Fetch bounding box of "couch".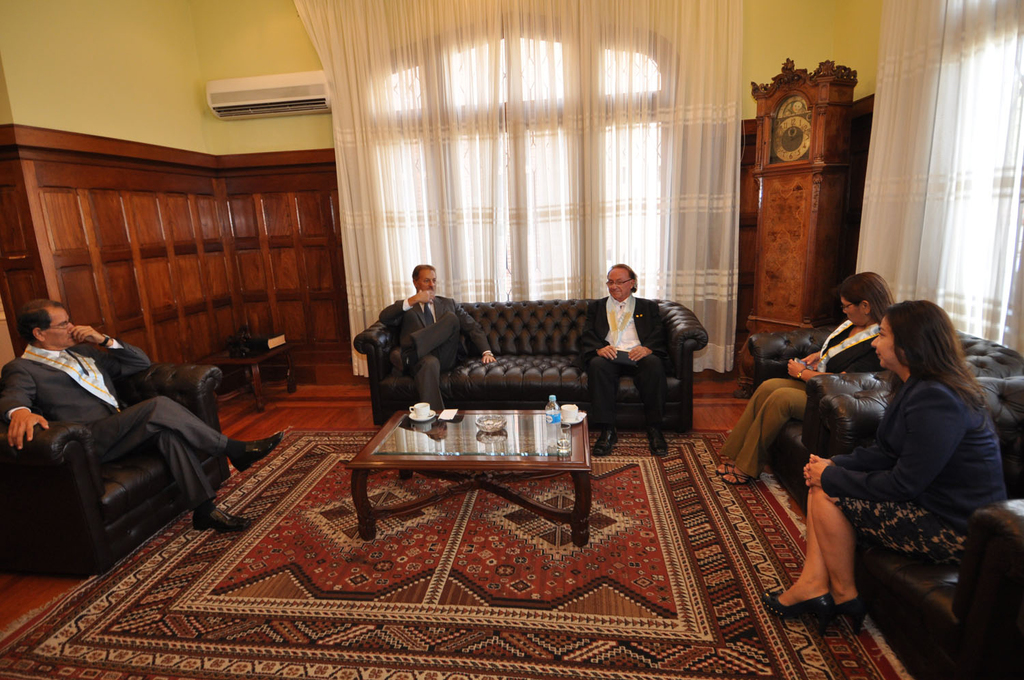
Bbox: x1=354 y1=296 x2=711 y2=434.
